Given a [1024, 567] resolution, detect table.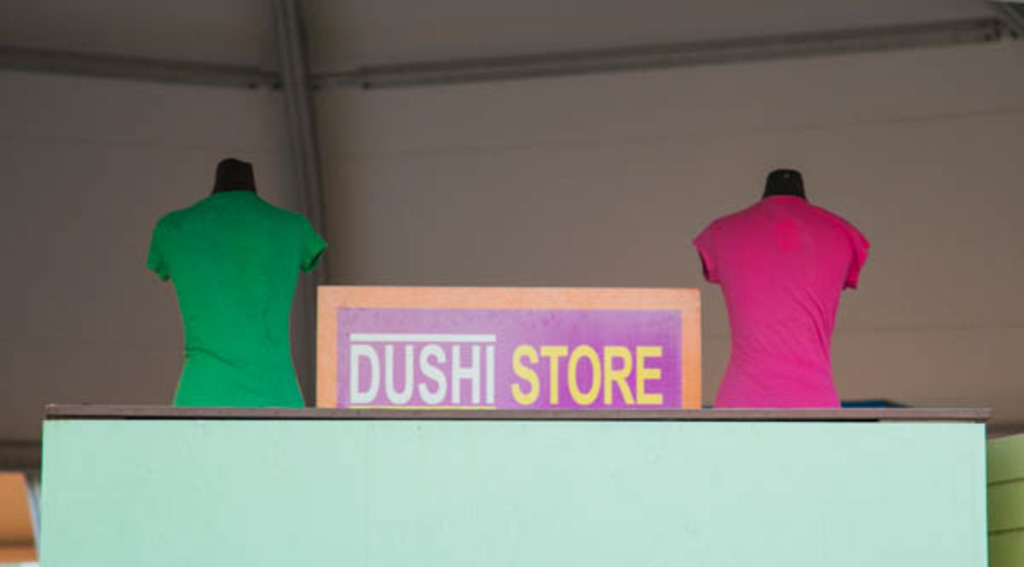
[41,405,995,565].
